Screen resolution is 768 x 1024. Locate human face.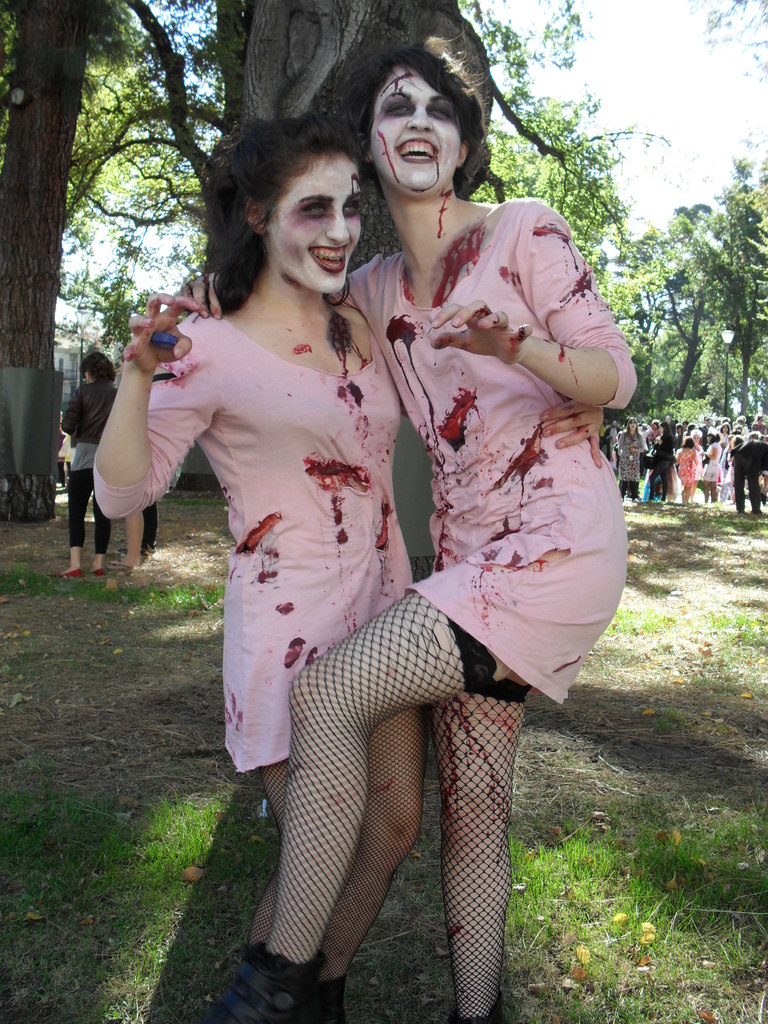
rect(367, 64, 465, 190).
